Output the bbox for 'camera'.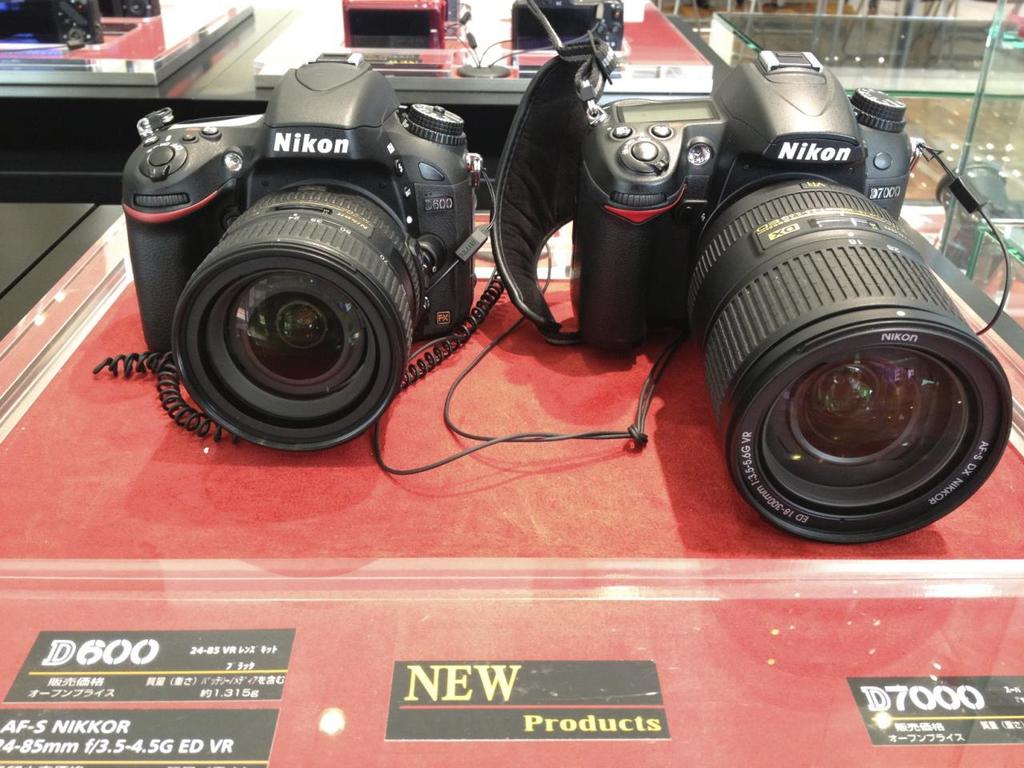
514:0:619:54.
